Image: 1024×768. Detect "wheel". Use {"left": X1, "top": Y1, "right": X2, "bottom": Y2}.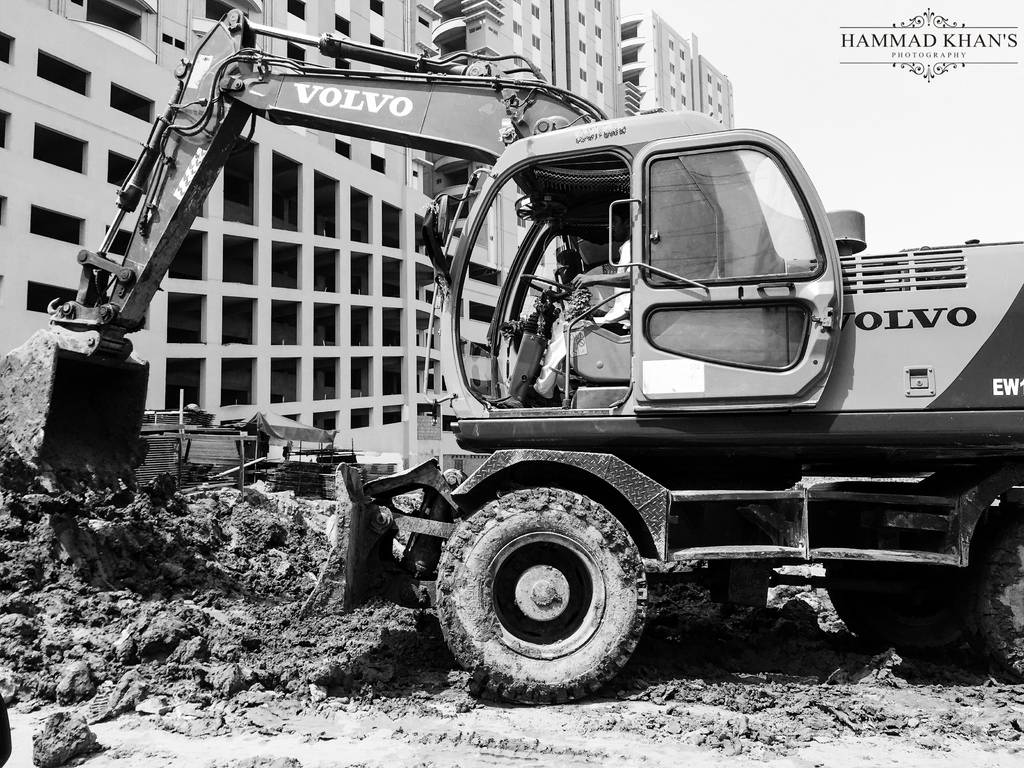
{"left": 966, "top": 525, "right": 1023, "bottom": 681}.
